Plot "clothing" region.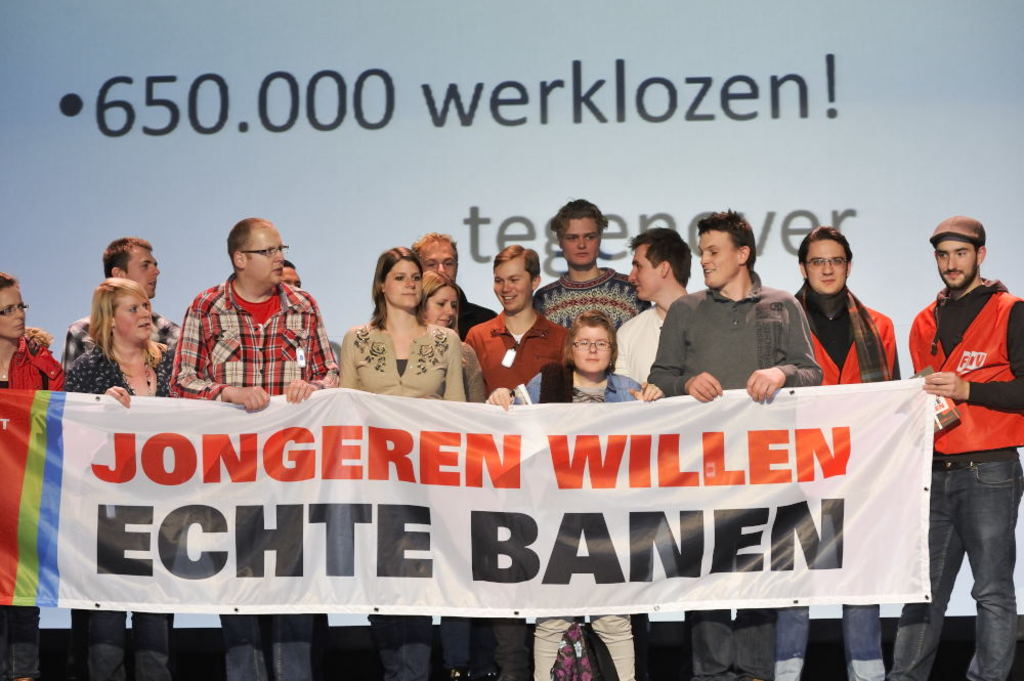
Plotted at l=912, t=240, r=1023, b=618.
